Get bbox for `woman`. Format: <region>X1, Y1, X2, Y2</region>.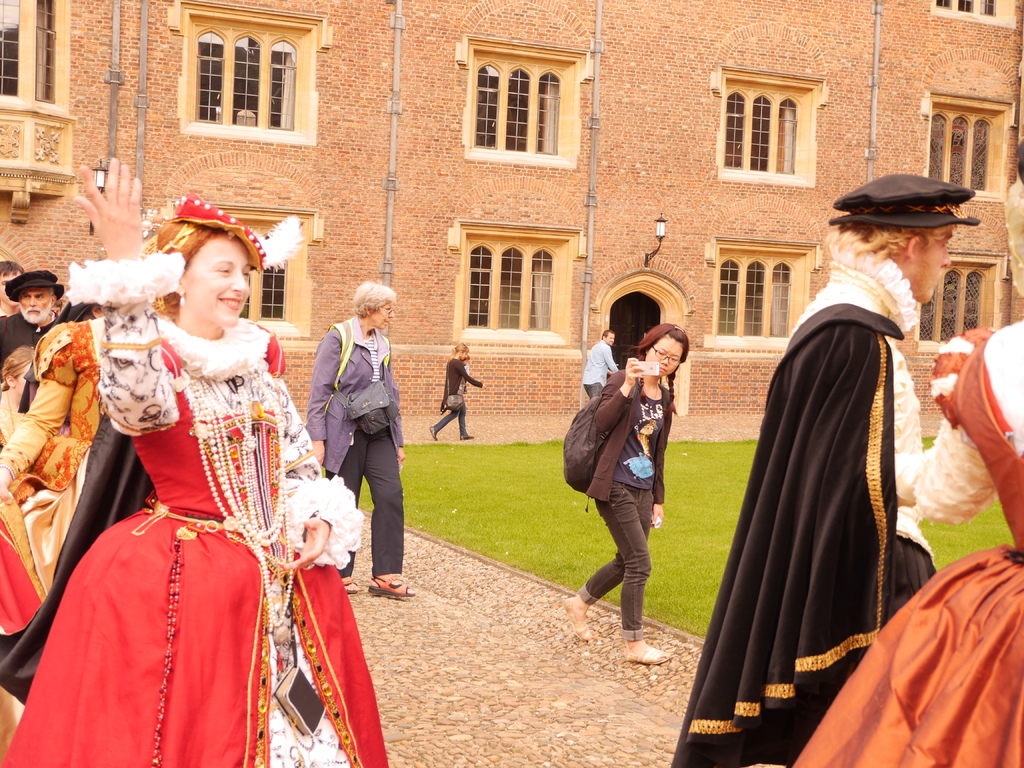
<region>563, 316, 692, 664</region>.
